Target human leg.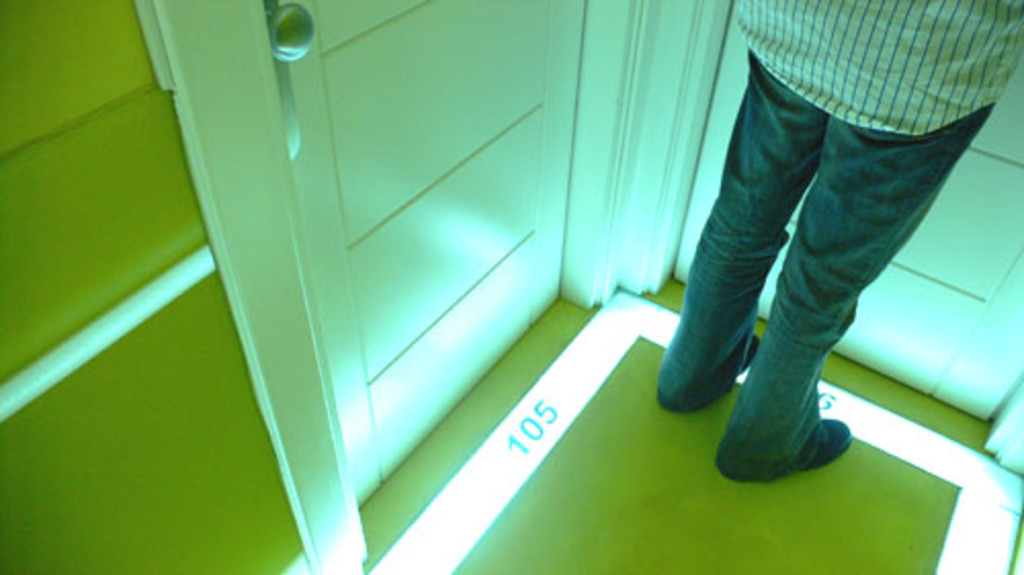
Target region: <box>657,39,834,403</box>.
